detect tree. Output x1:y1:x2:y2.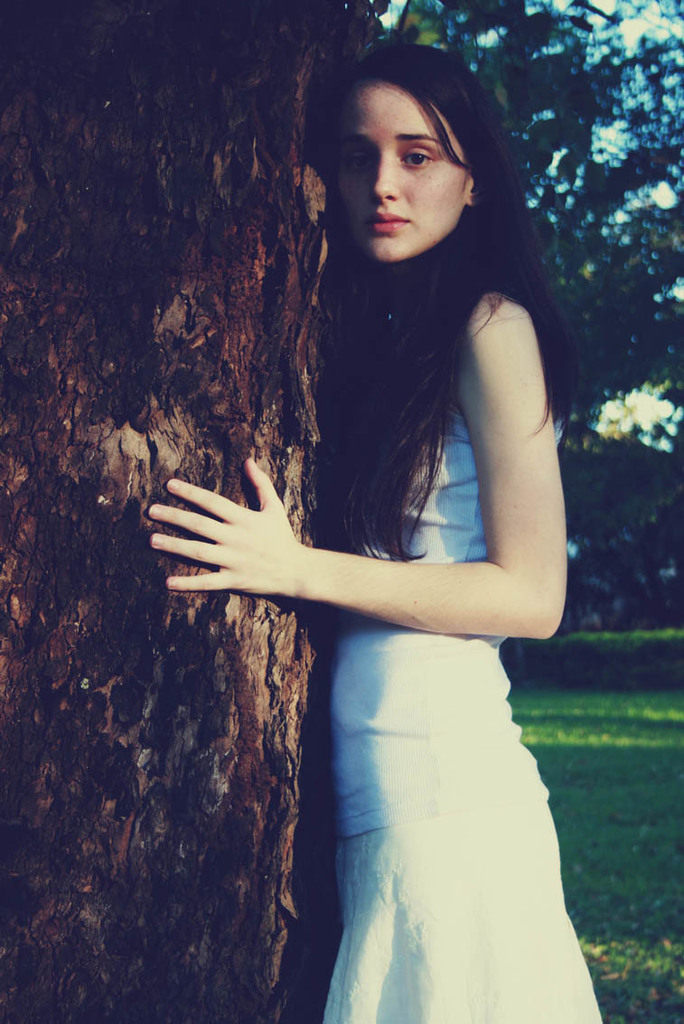
373:0:683:638.
